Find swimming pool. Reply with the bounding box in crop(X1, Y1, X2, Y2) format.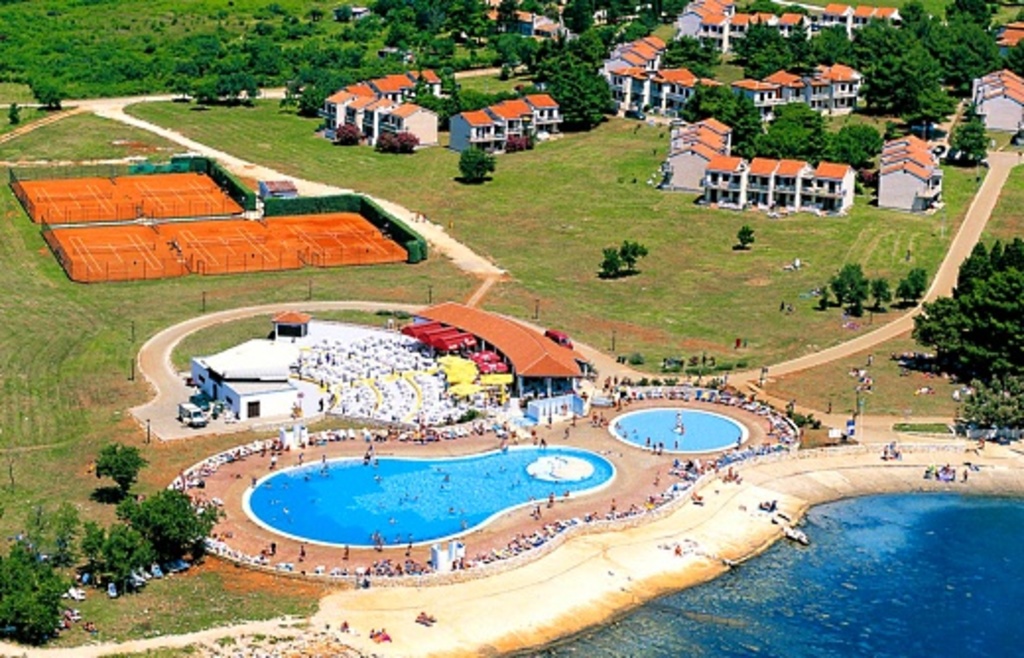
crop(158, 406, 884, 601).
